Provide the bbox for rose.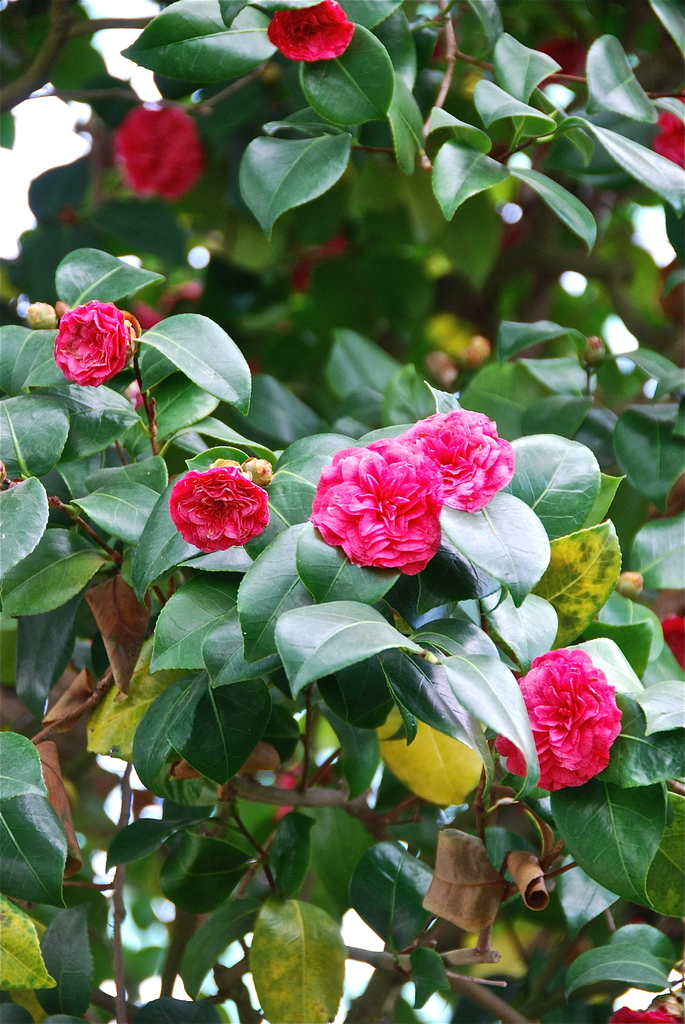
rect(310, 436, 446, 579).
